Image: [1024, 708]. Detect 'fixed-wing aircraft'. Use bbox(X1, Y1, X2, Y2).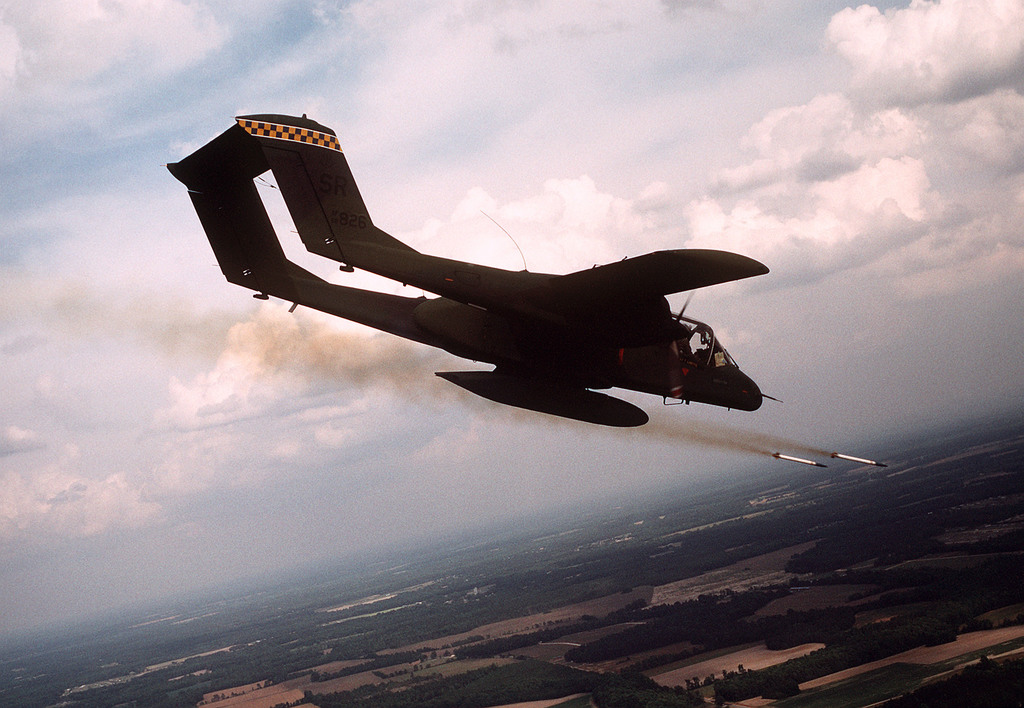
bbox(161, 99, 792, 427).
